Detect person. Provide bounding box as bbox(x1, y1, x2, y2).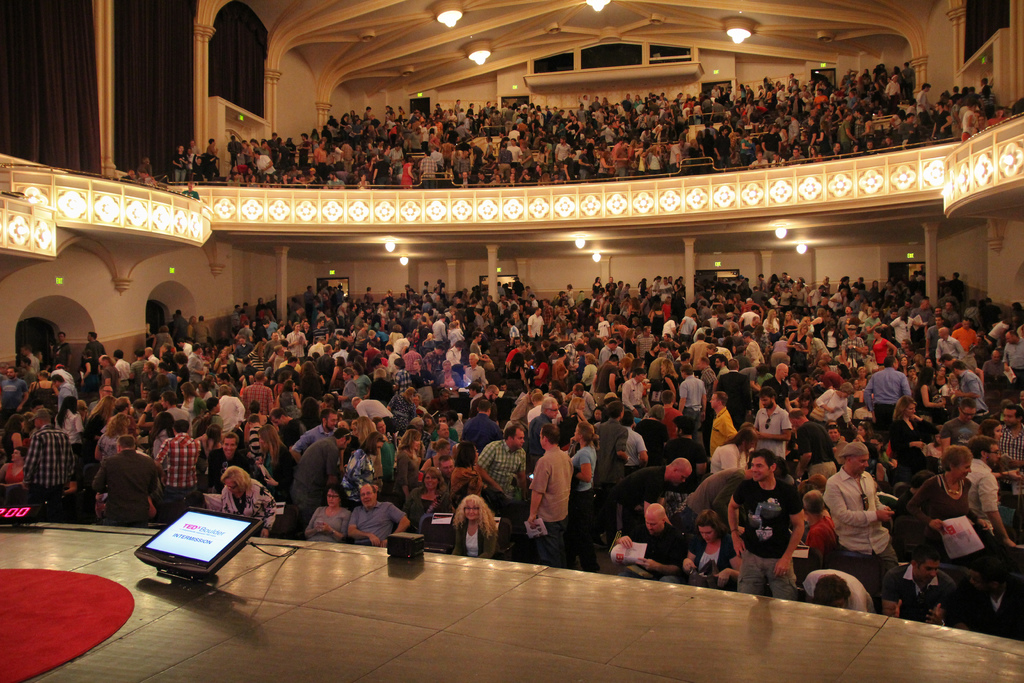
bbox(755, 384, 791, 451).
